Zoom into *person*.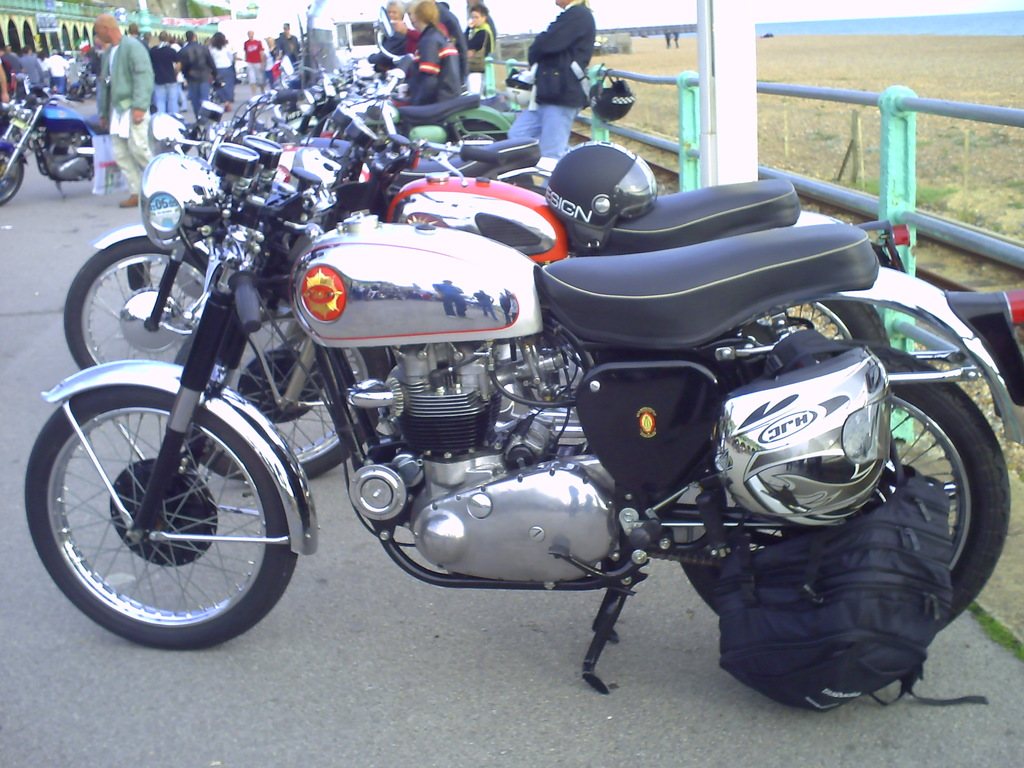
Zoom target: left=415, top=0, right=458, bottom=112.
